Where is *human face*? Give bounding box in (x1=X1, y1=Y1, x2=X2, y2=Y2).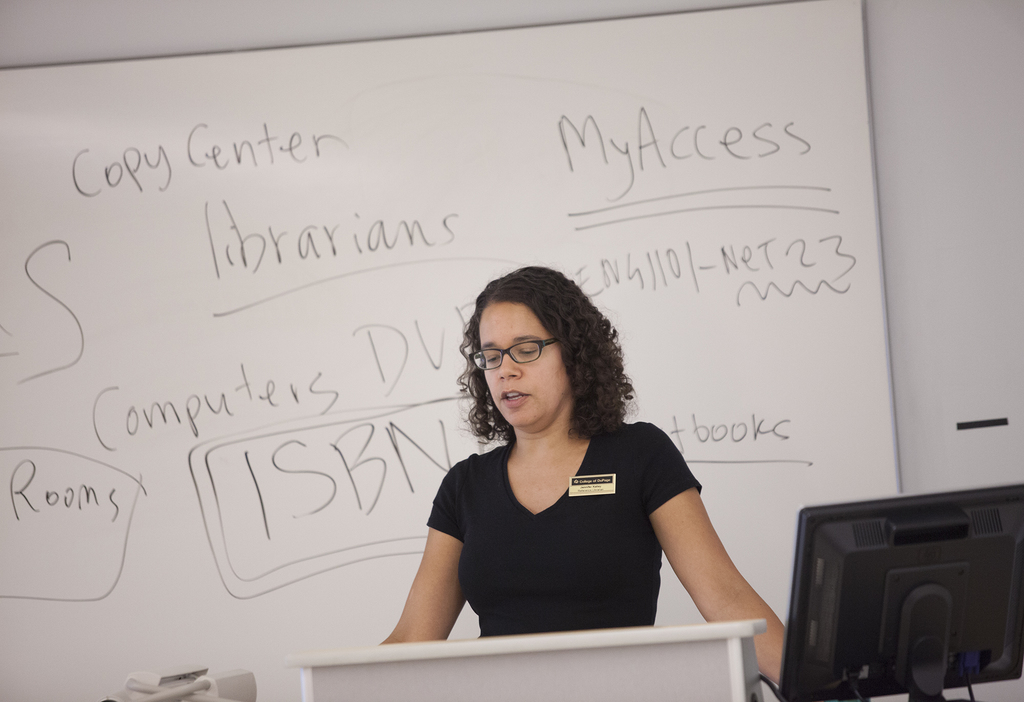
(x1=481, y1=296, x2=572, y2=426).
